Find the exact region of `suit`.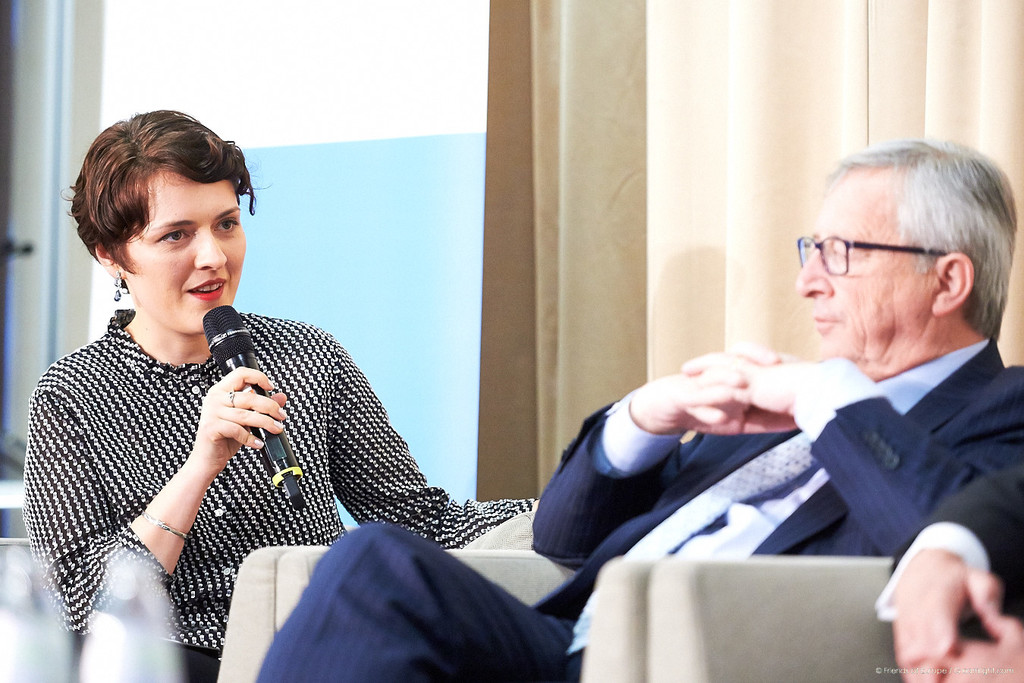
Exact region: [254, 340, 1023, 682].
